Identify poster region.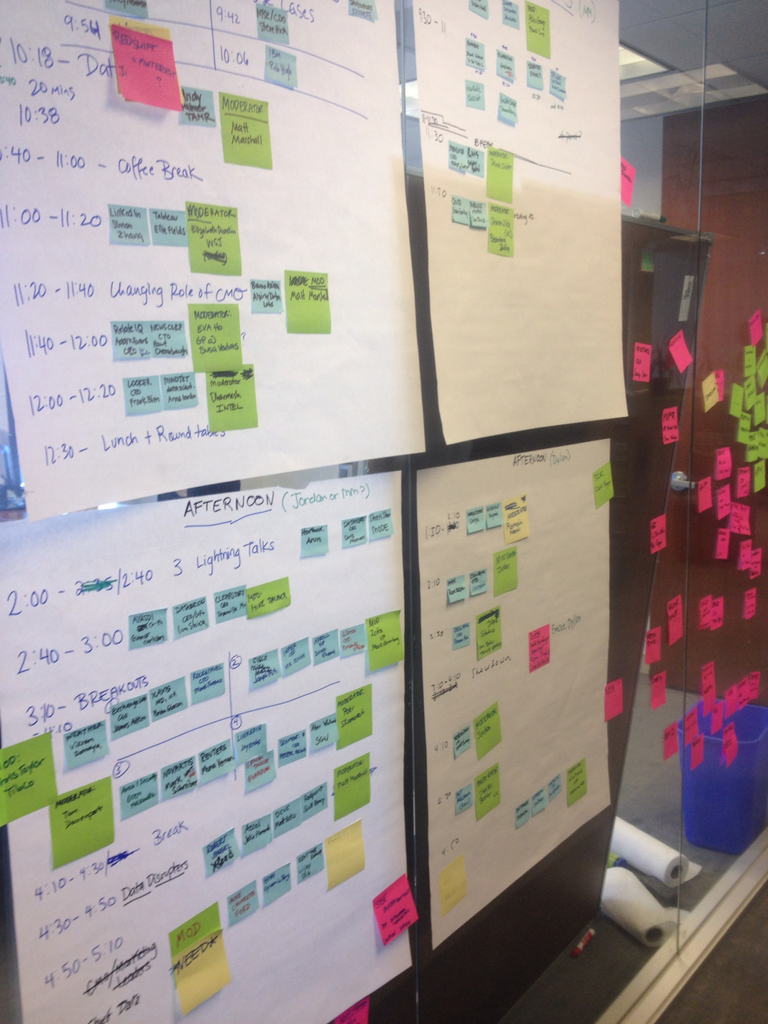
Region: (x1=412, y1=445, x2=618, y2=1023).
